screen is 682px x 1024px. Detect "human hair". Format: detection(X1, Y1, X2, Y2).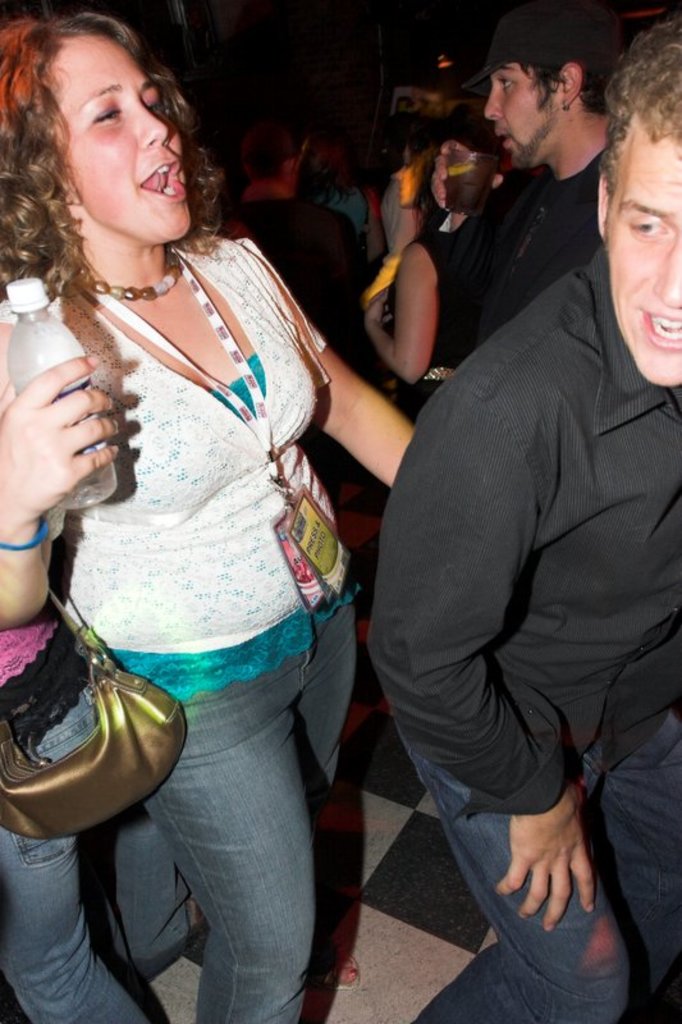
detection(595, 14, 681, 220).
